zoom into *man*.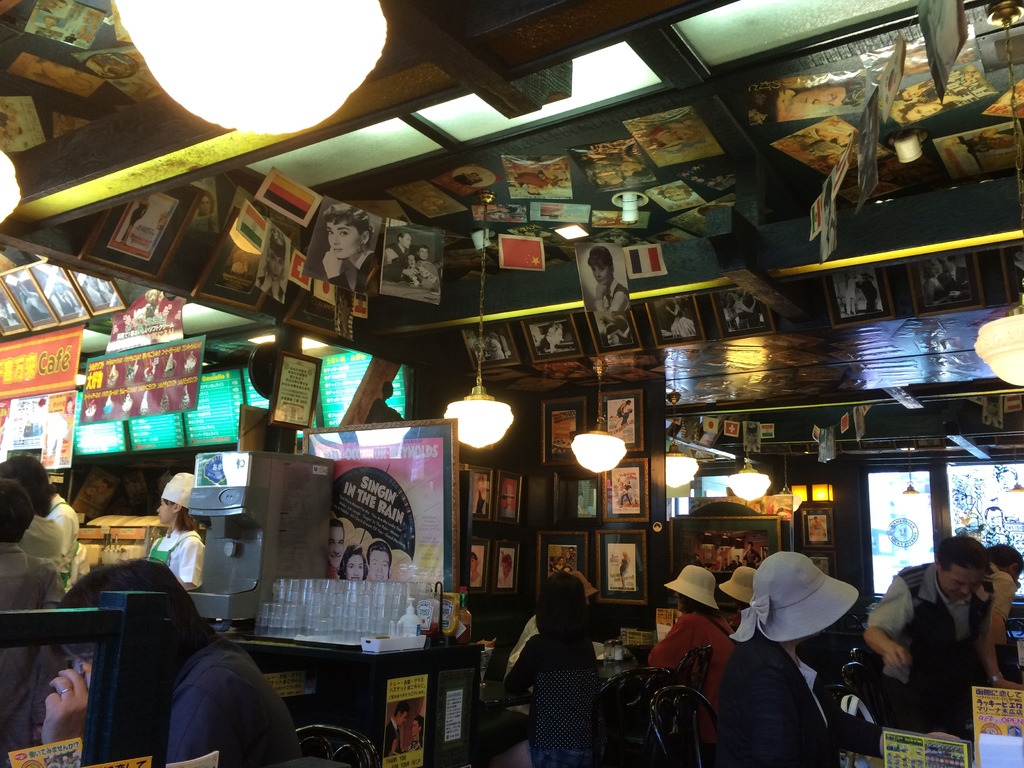
Zoom target: 735 292 761 327.
